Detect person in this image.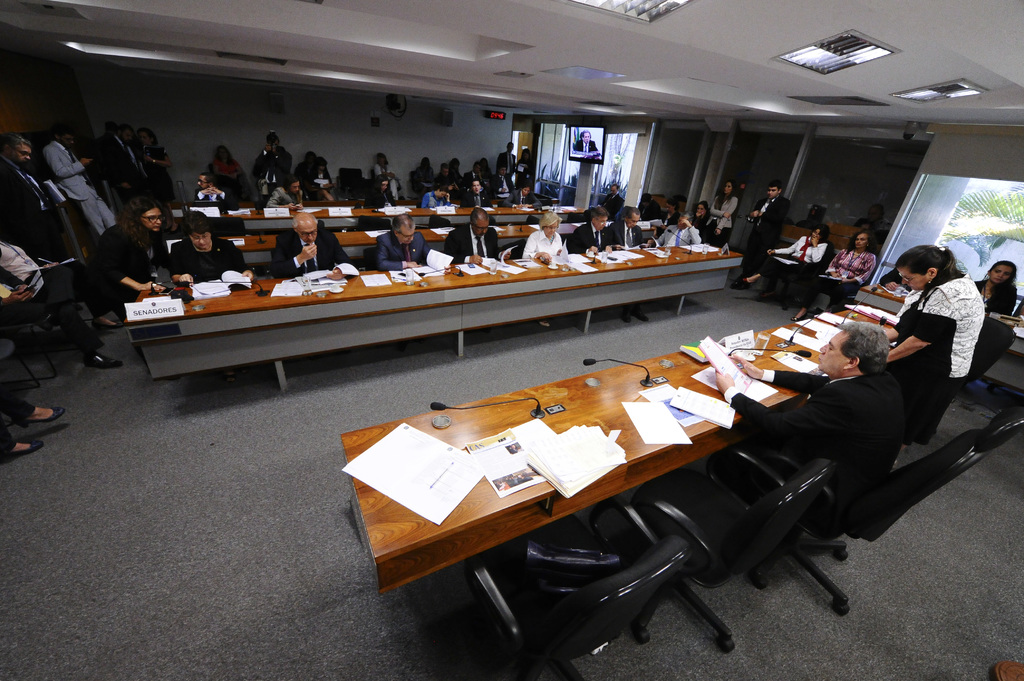
Detection: {"left": 575, "top": 127, "right": 598, "bottom": 151}.
